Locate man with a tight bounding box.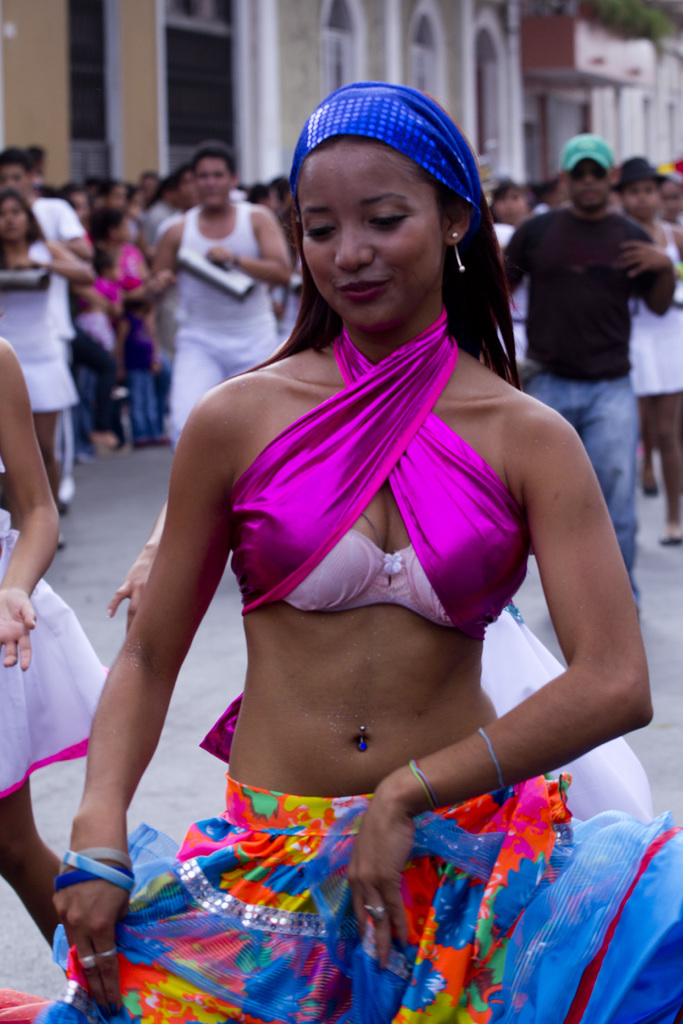
[x1=149, y1=141, x2=292, y2=451].
